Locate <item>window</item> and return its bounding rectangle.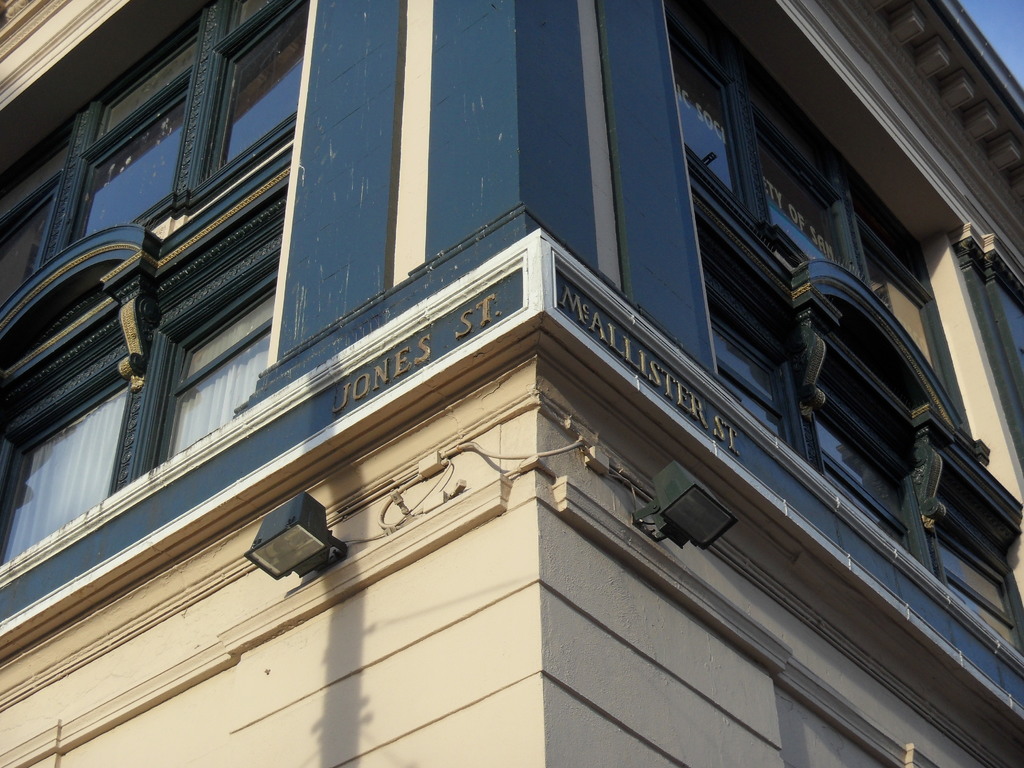
rect(682, 3, 965, 434).
